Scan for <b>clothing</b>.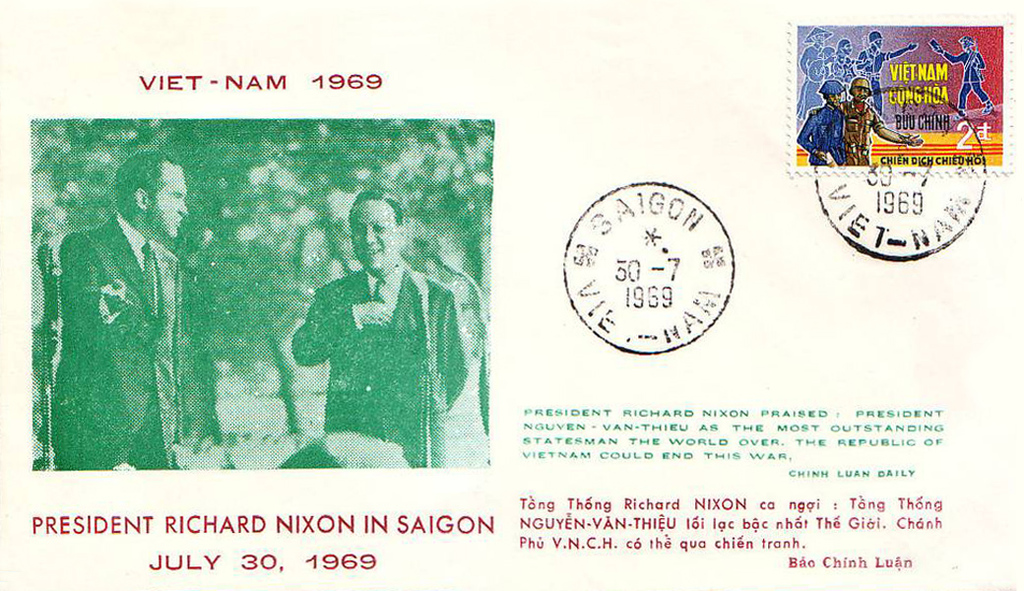
Scan result: (49,206,182,478).
